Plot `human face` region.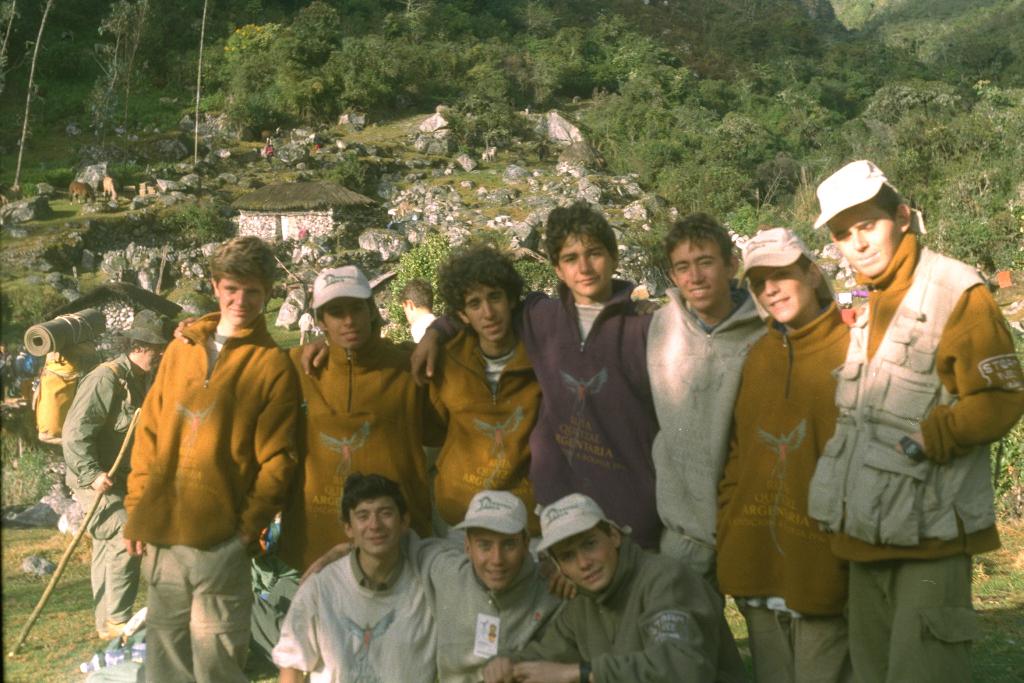
Plotted at bbox=(549, 527, 618, 592).
